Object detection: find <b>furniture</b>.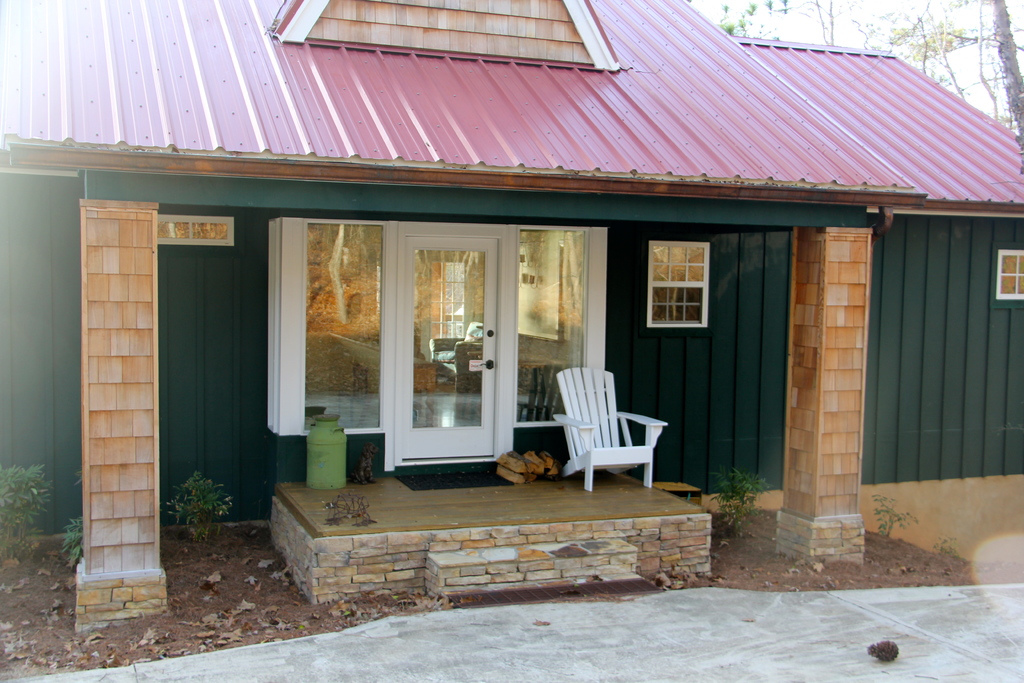
<bbox>554, 365, 669, 493</bbox>.
